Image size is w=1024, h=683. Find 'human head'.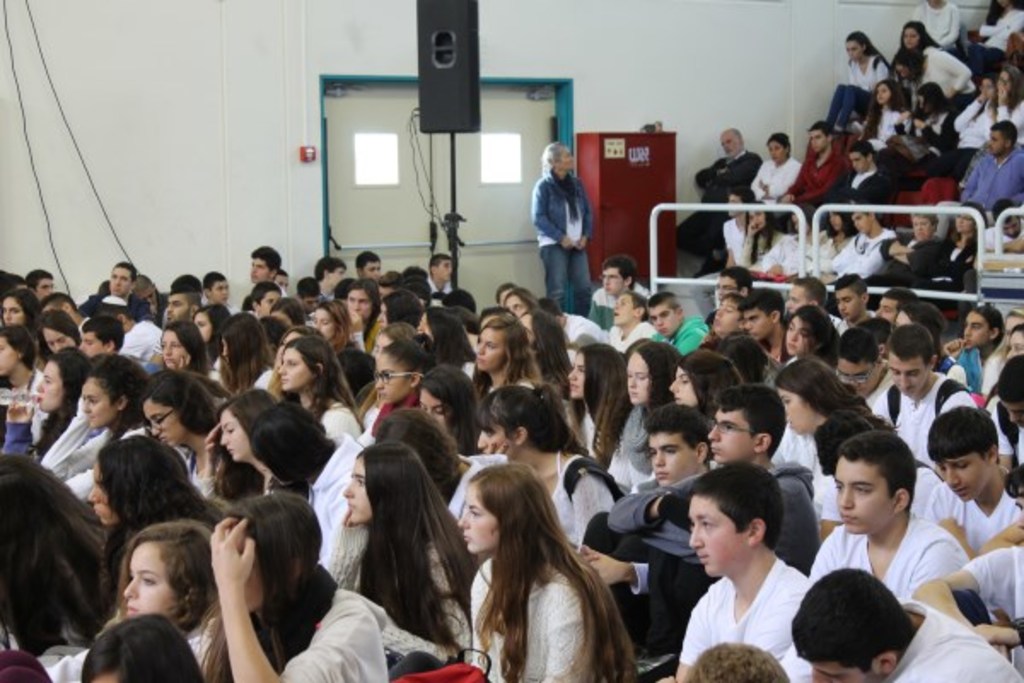
[x1=492, y1=282, x2=517, y2=309].
